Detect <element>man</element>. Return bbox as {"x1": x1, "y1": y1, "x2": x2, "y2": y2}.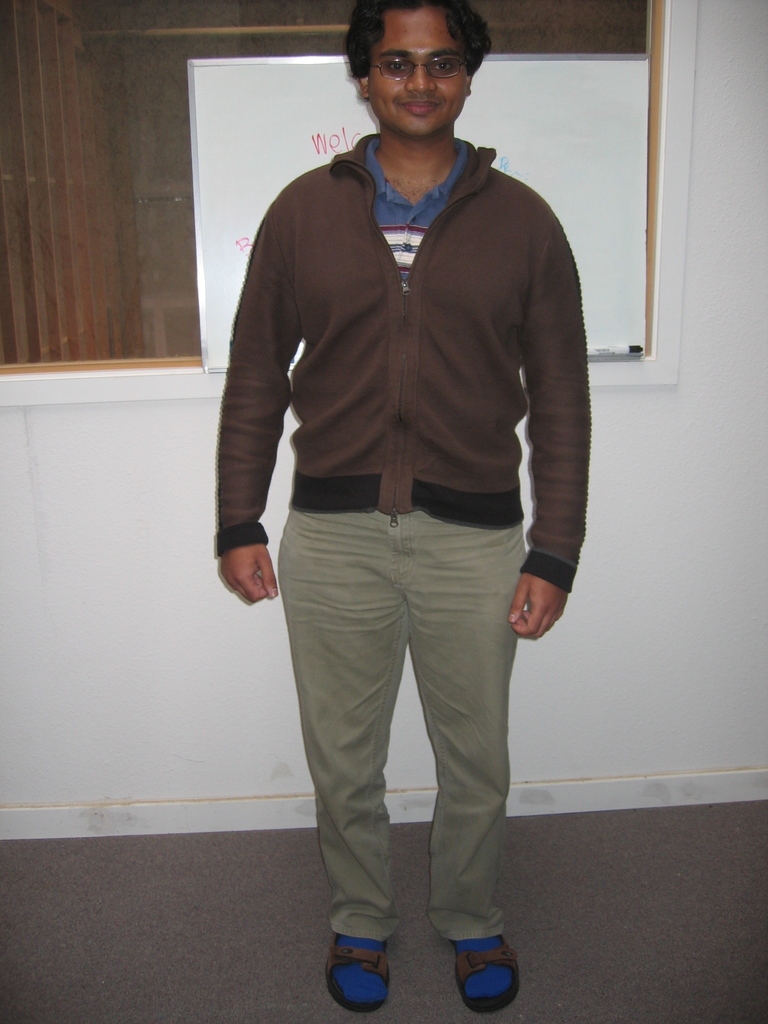
{"x1": 208, "y1": 13, "x2": 611, "y2": 971}.
